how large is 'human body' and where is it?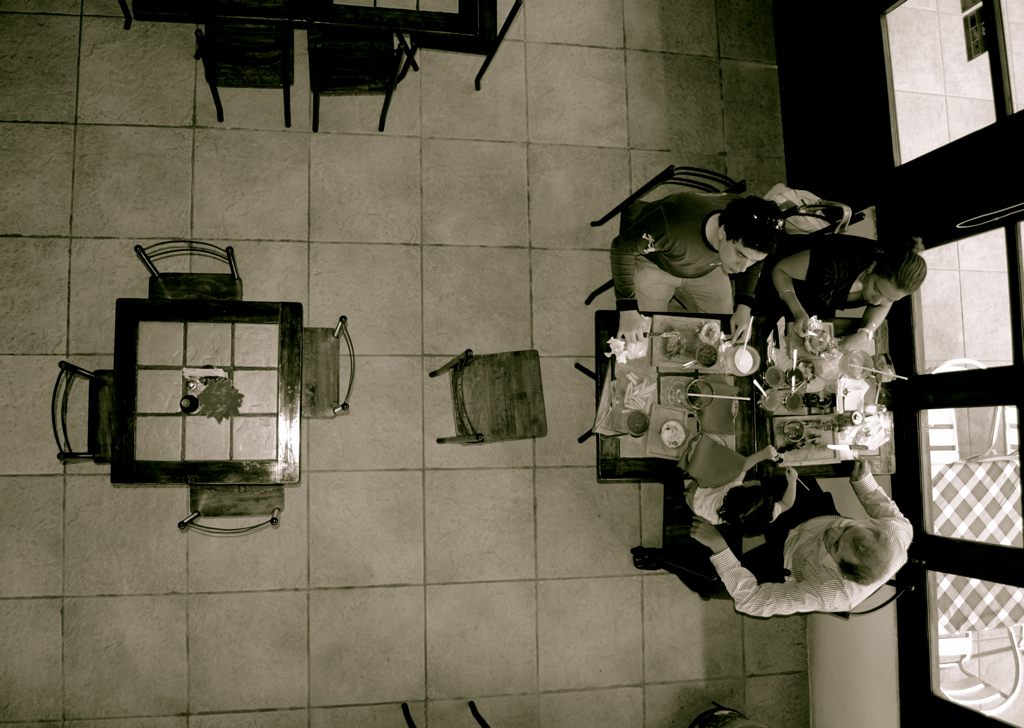
Bounding box: detection(783, 234, 904, 353).
